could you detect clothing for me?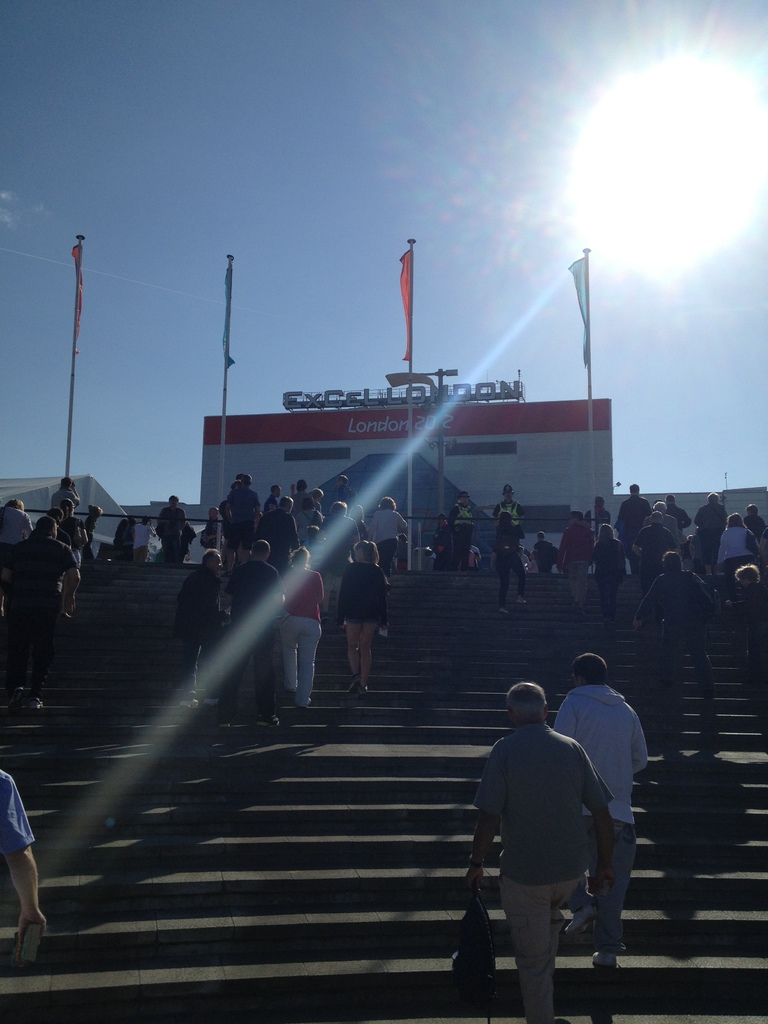
Detection result: box(0, 765, 37, 893).
